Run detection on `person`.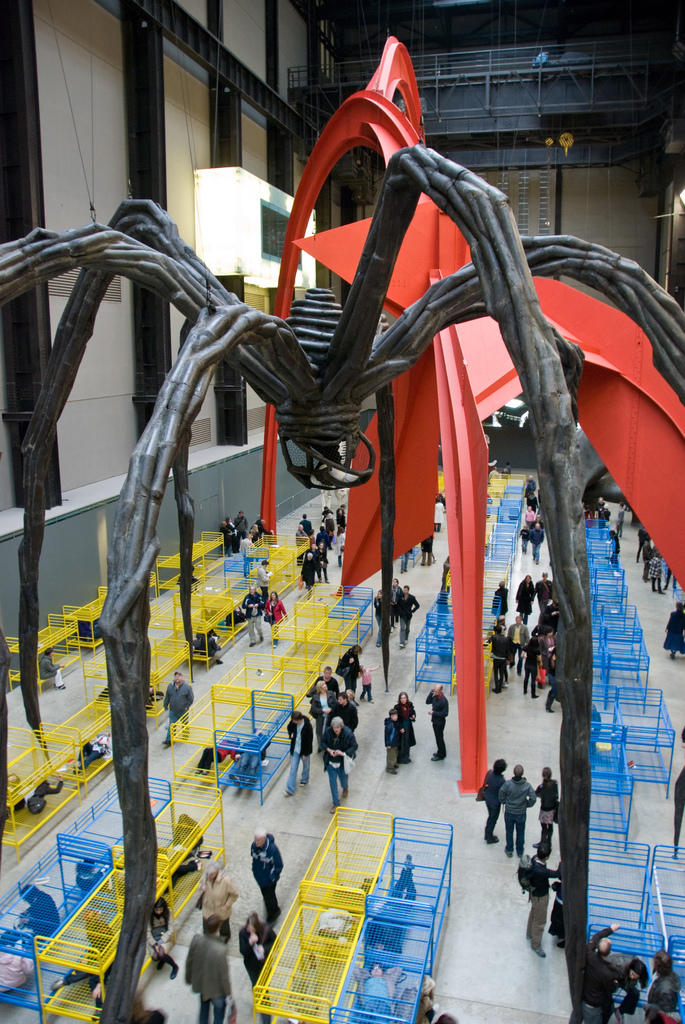
Result: region(265, 595, 292, 641).
